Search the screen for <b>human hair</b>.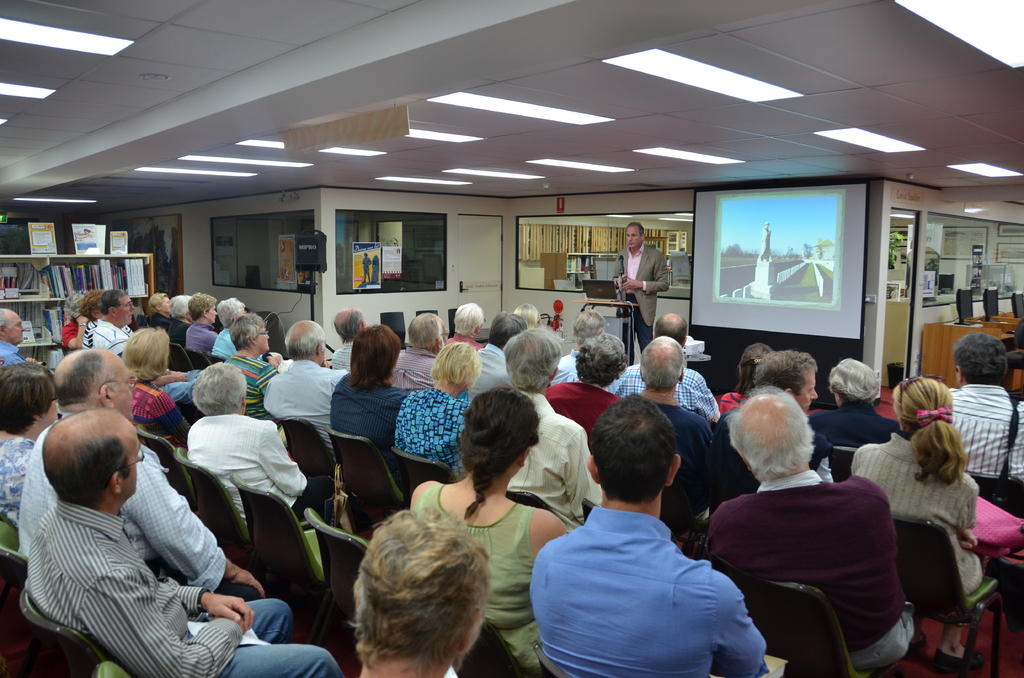
Found at Rect(53, 346, 120, 412).
